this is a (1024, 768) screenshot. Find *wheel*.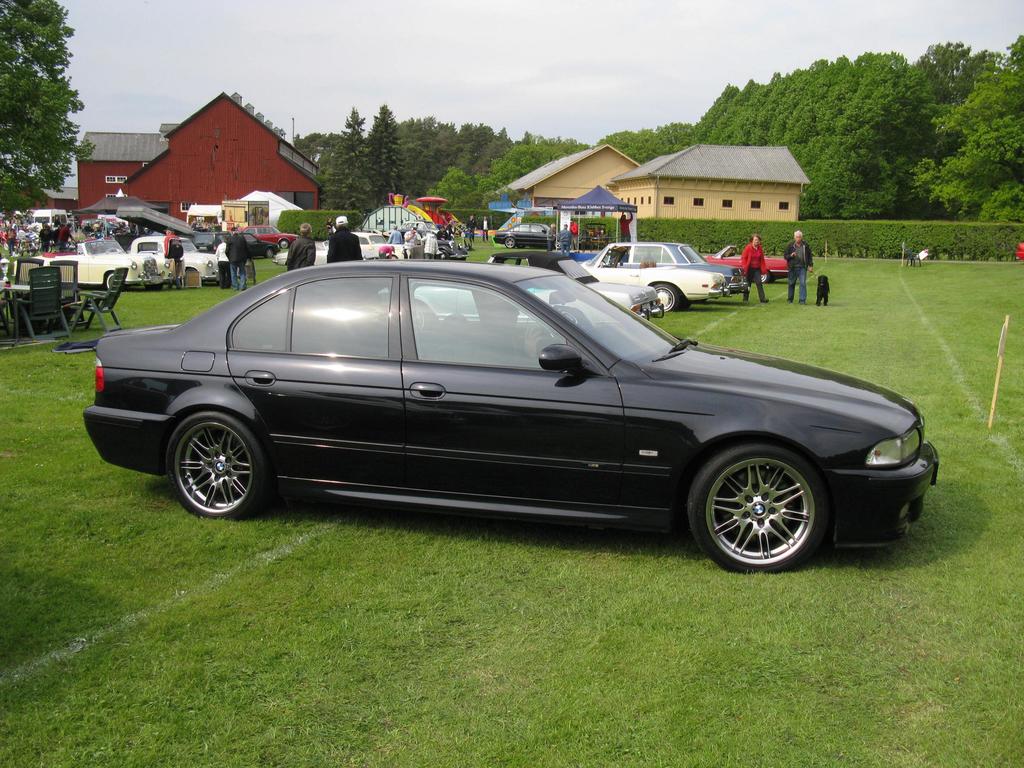
Bounding box: left=262, top=246, right=280, bottom=264.
